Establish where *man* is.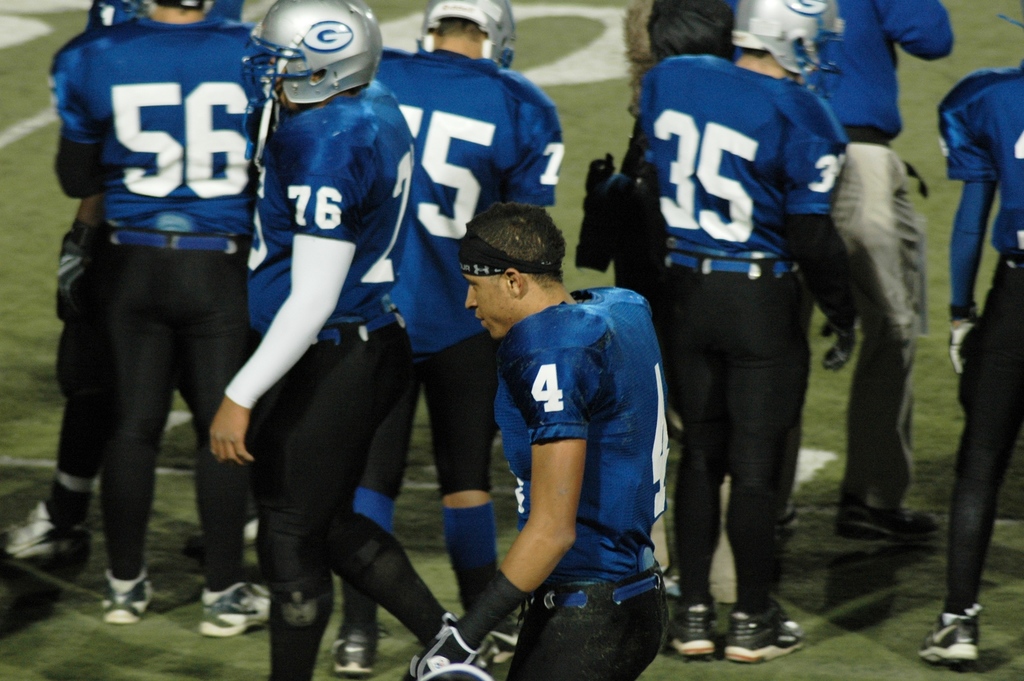
Established at bbox=(0, 1, 262, 567).
